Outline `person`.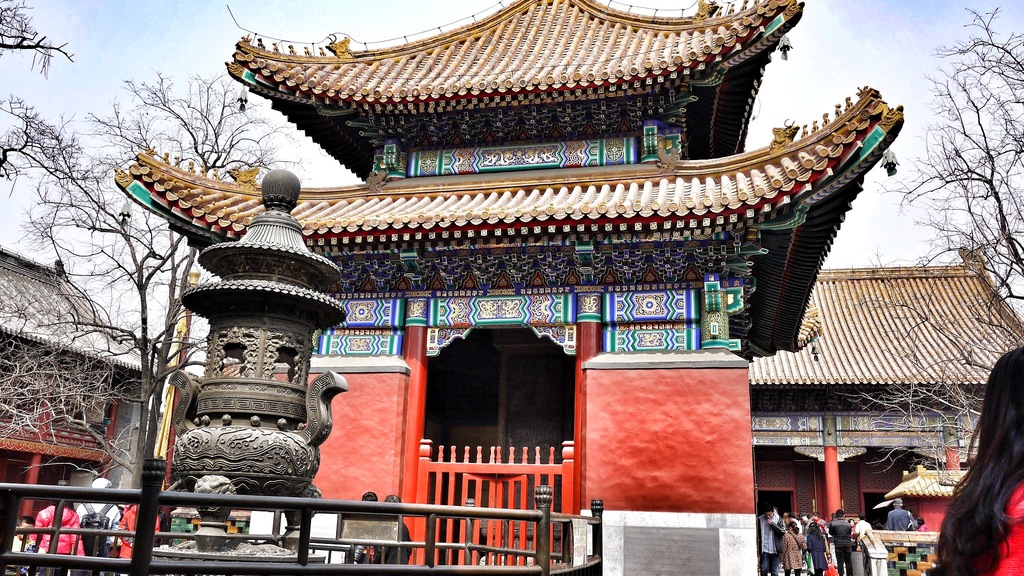
Outline: 30/482/88/555.
